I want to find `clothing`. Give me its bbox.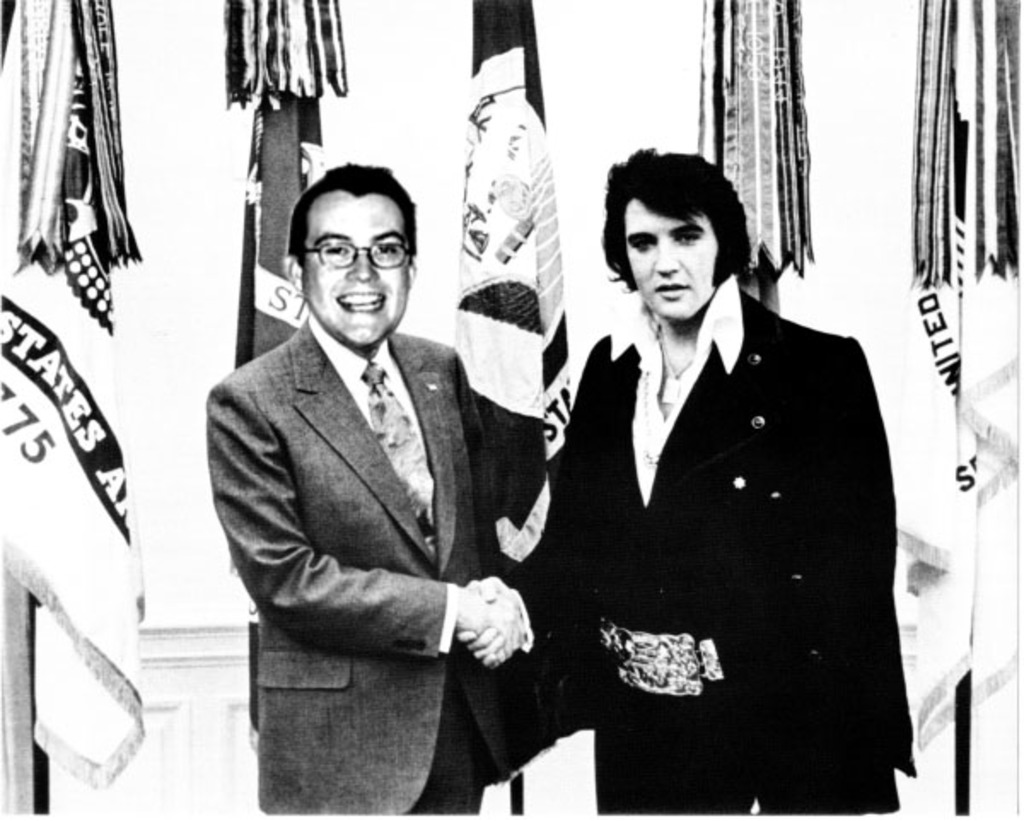
bbox(208, 314, 529, 816).
